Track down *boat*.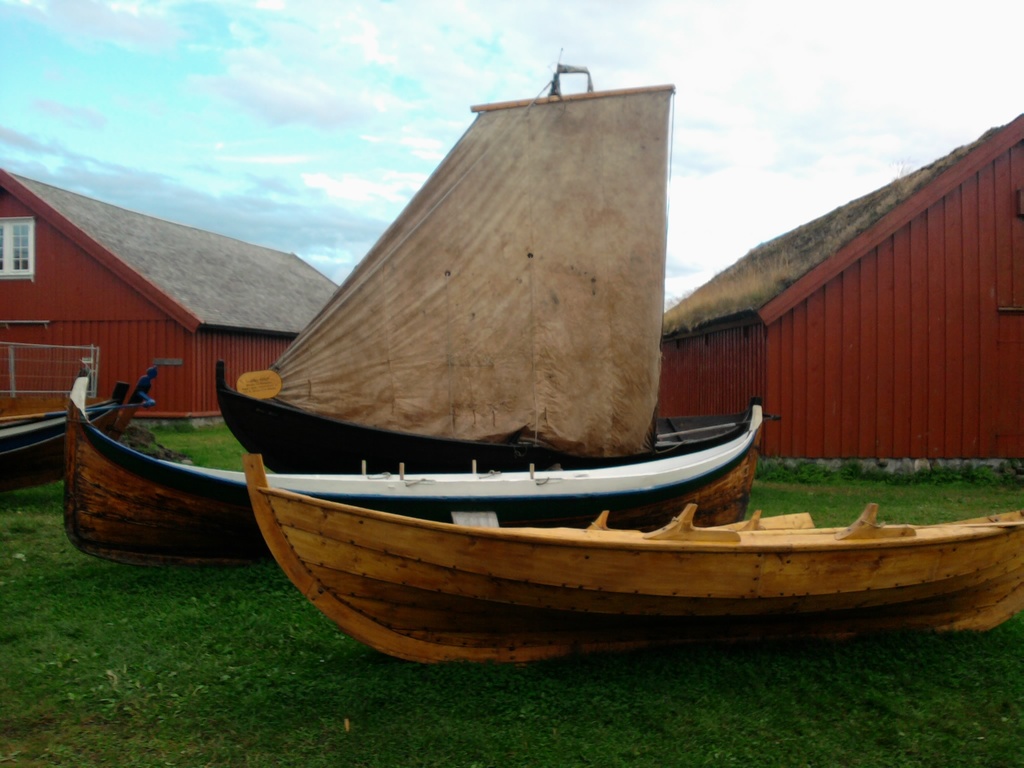
Tracked to Rect(214, 49, 780, 473).
